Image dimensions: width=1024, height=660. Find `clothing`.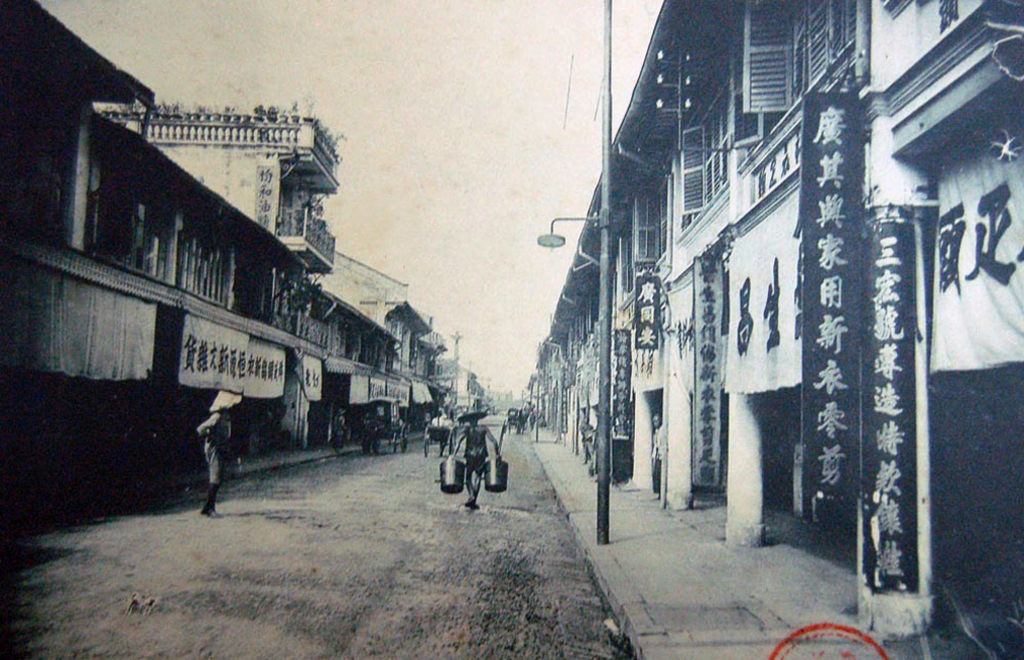
<box>647,425,664,490</box>.
